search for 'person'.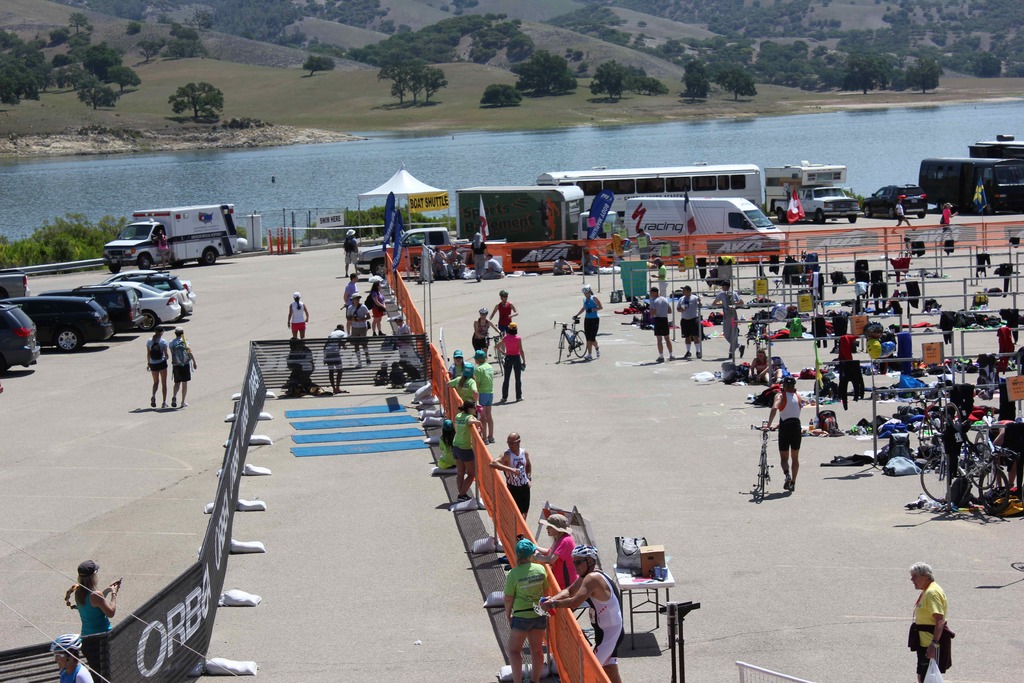
Found at 473,347,493,443.
